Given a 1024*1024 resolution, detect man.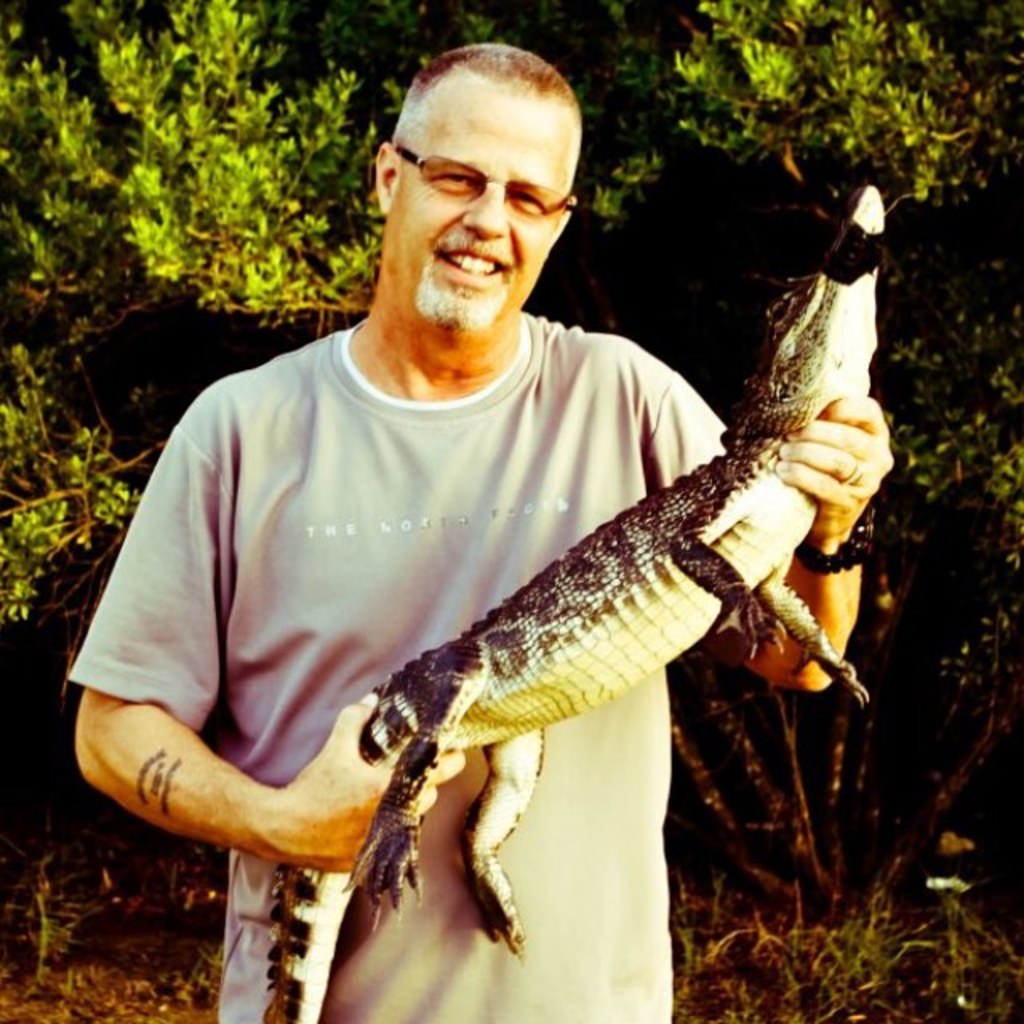
box(72, 46, 907, 1022).
